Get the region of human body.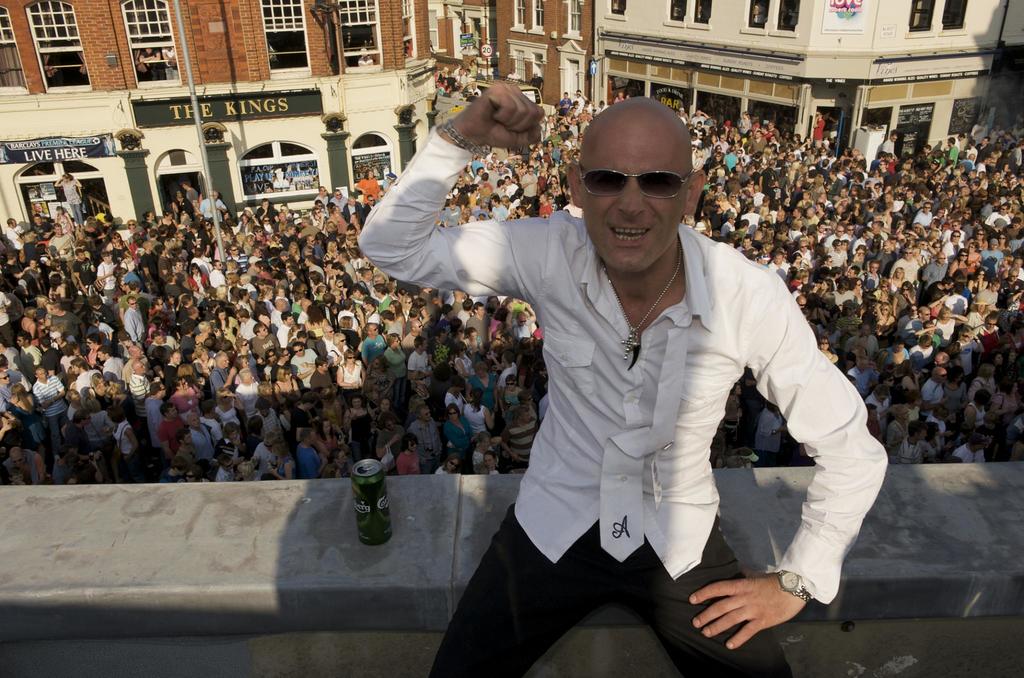
194, 343, 213, 372.
